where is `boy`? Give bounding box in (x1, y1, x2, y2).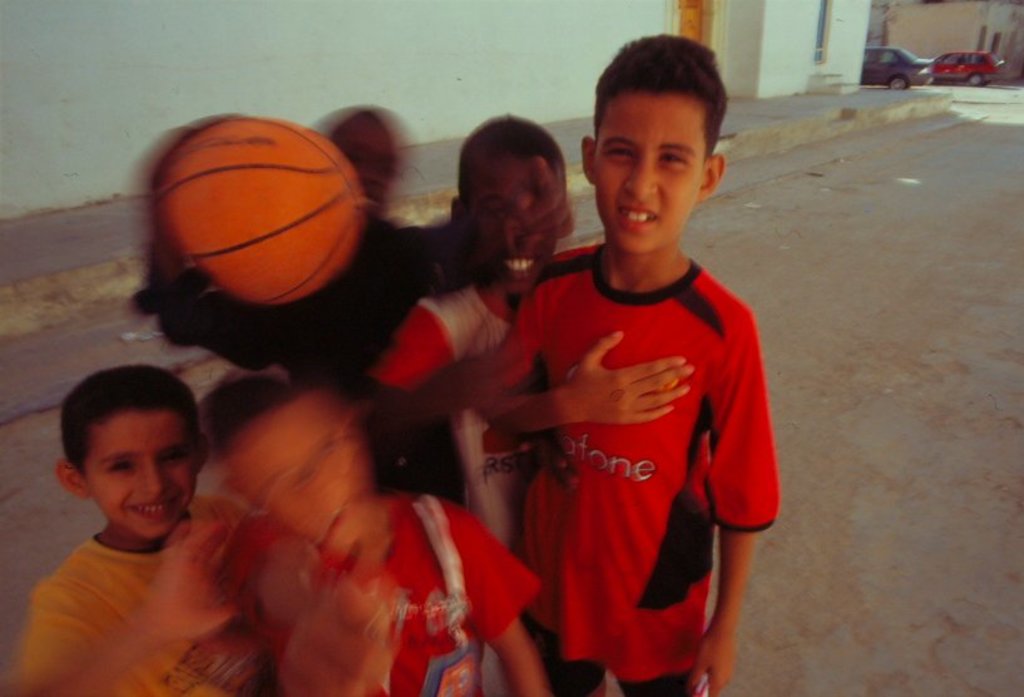
(119, 99, 578, 500).
